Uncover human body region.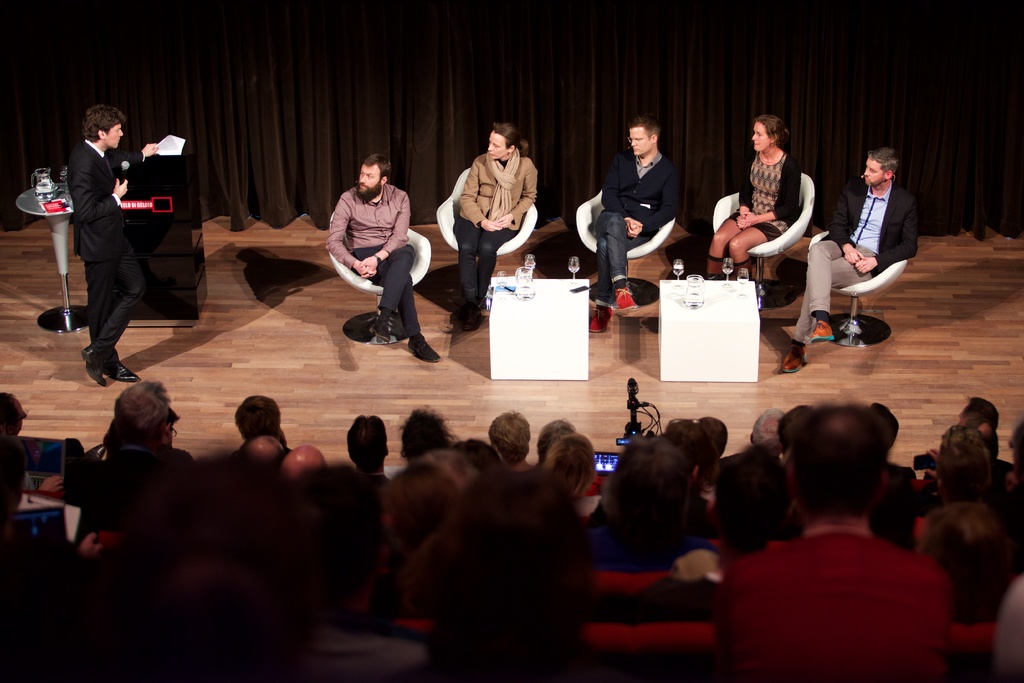
Uncovered: [716, 399, 949, 682].
